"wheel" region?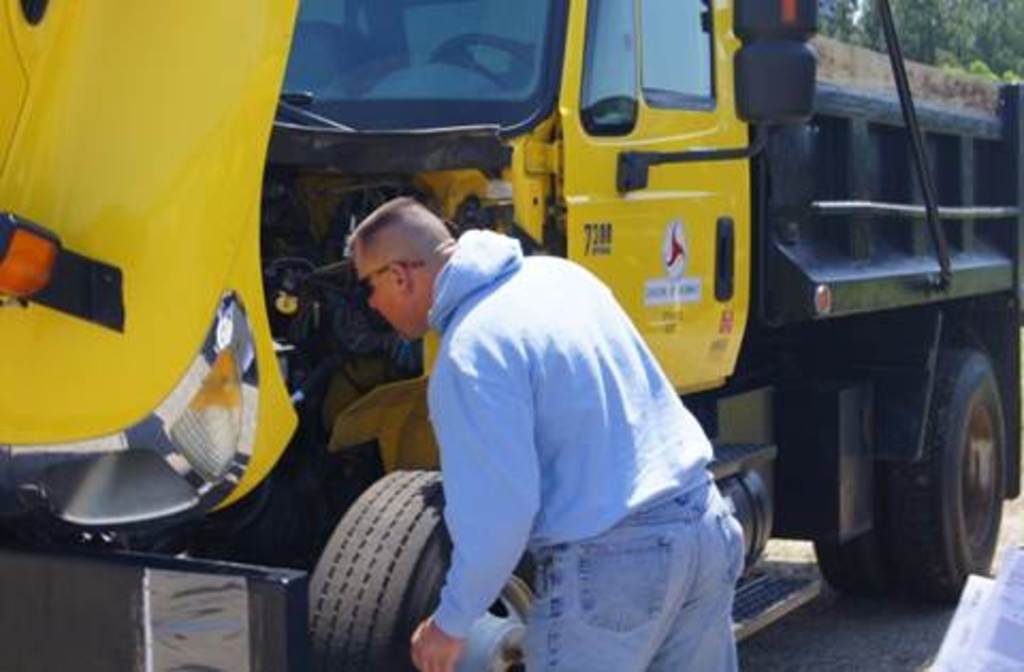
[left=879, top=352, right=1018, bottom=608]
